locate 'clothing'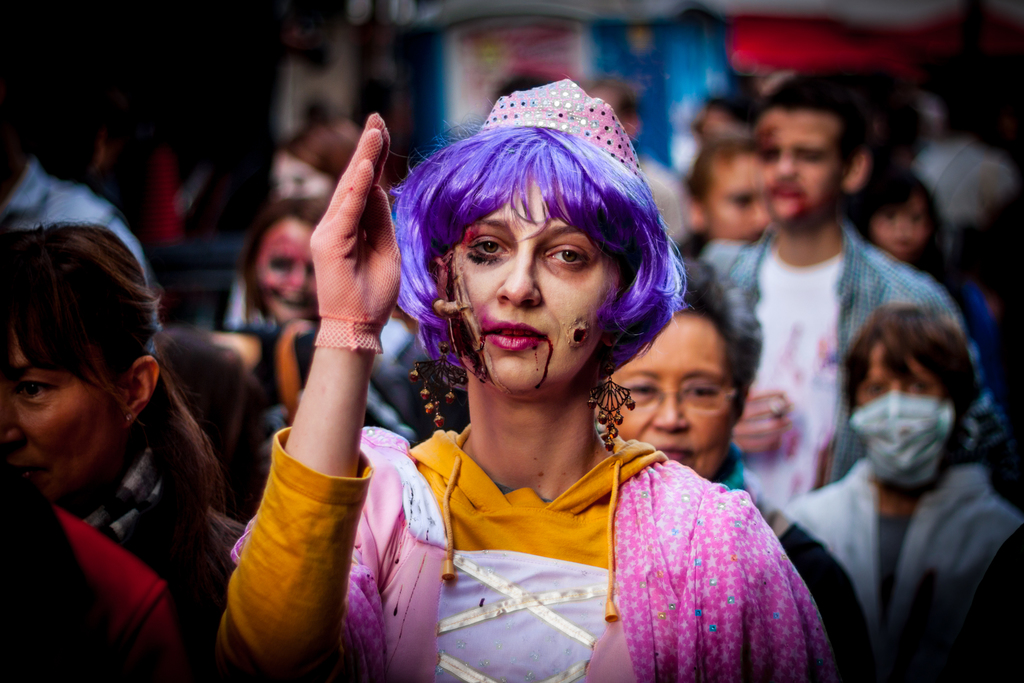
left=211, top=413, right=833, bottom=682
